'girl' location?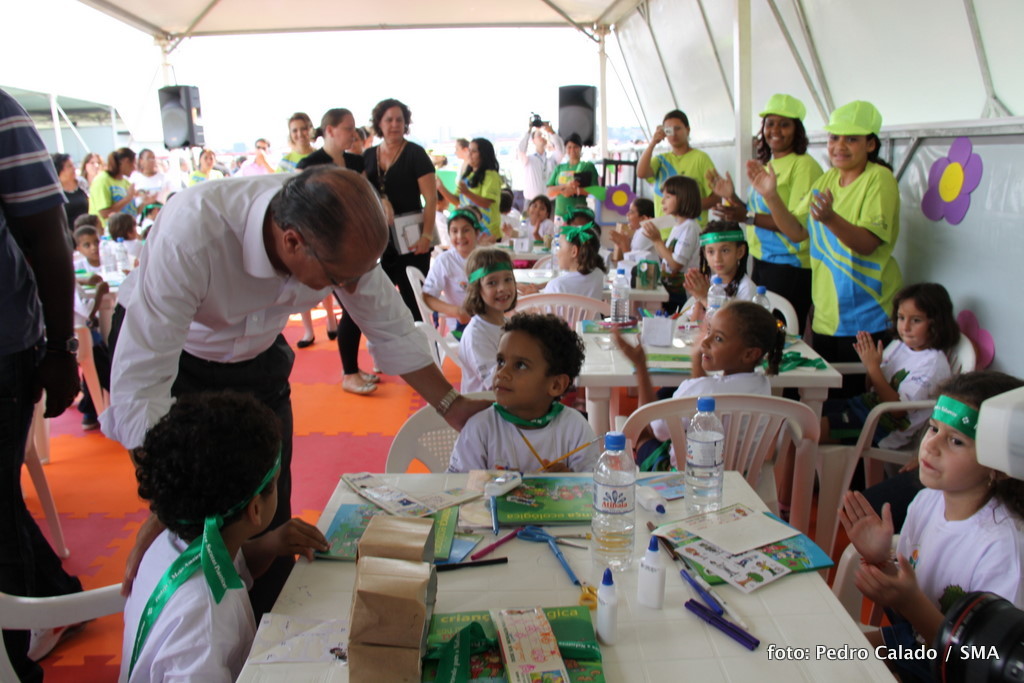
538:220:603:306
